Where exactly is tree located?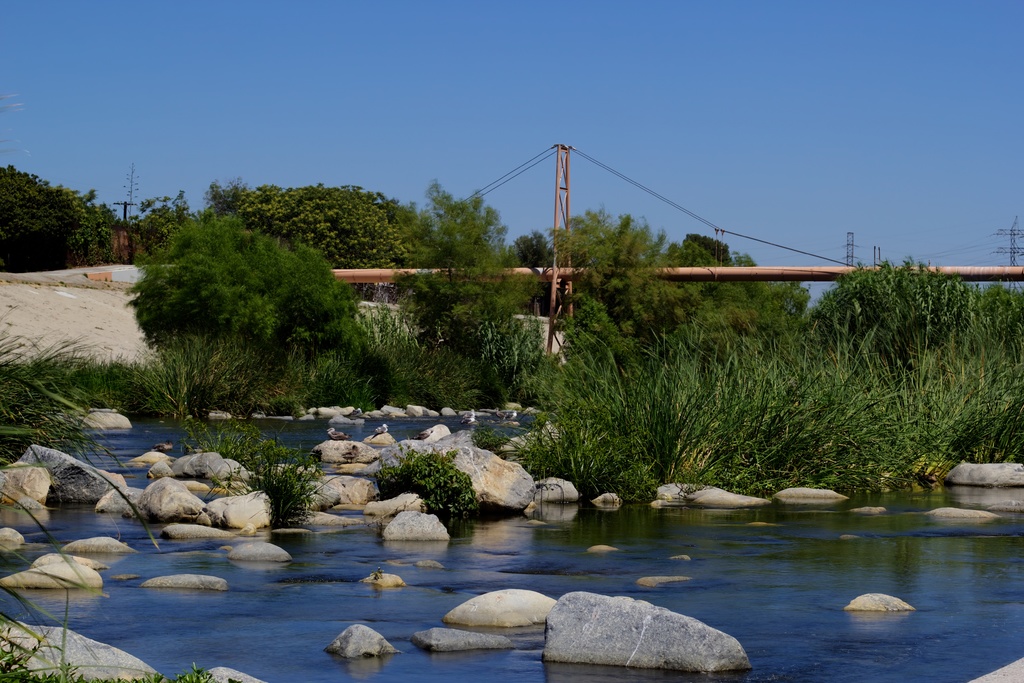
Its bounding box is {"left": 379, "top": 178, "right": 543, "bottom": 358}.
